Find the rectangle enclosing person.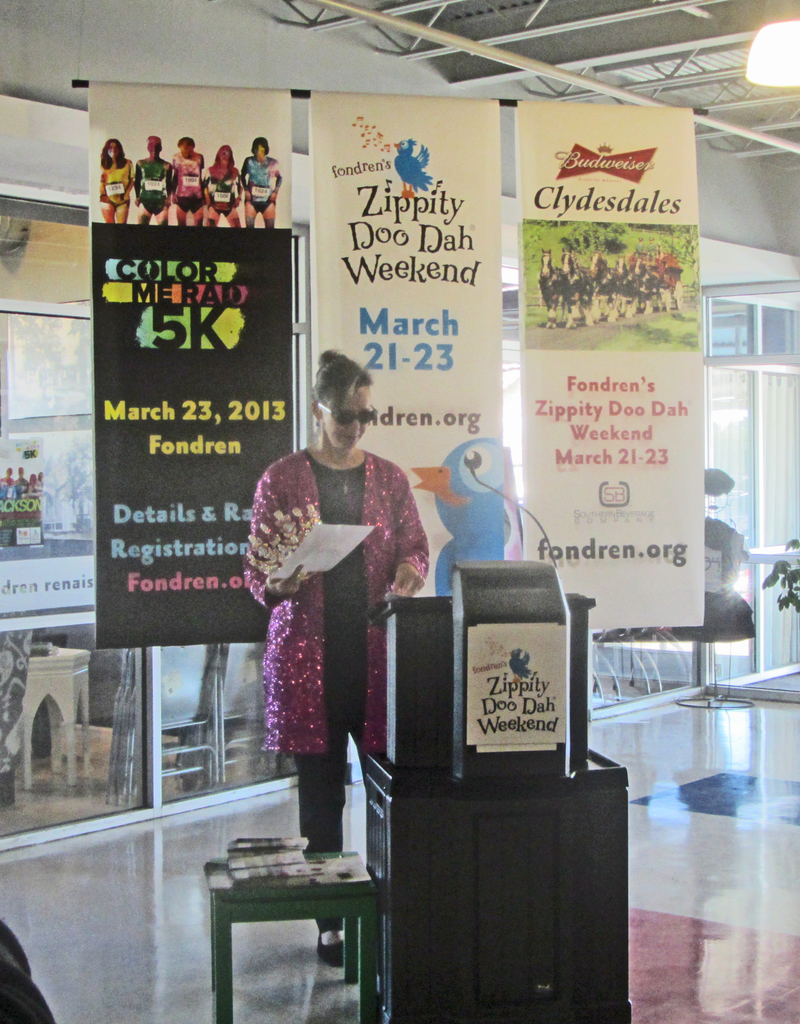
select_region(241, 138, 280, 223).
